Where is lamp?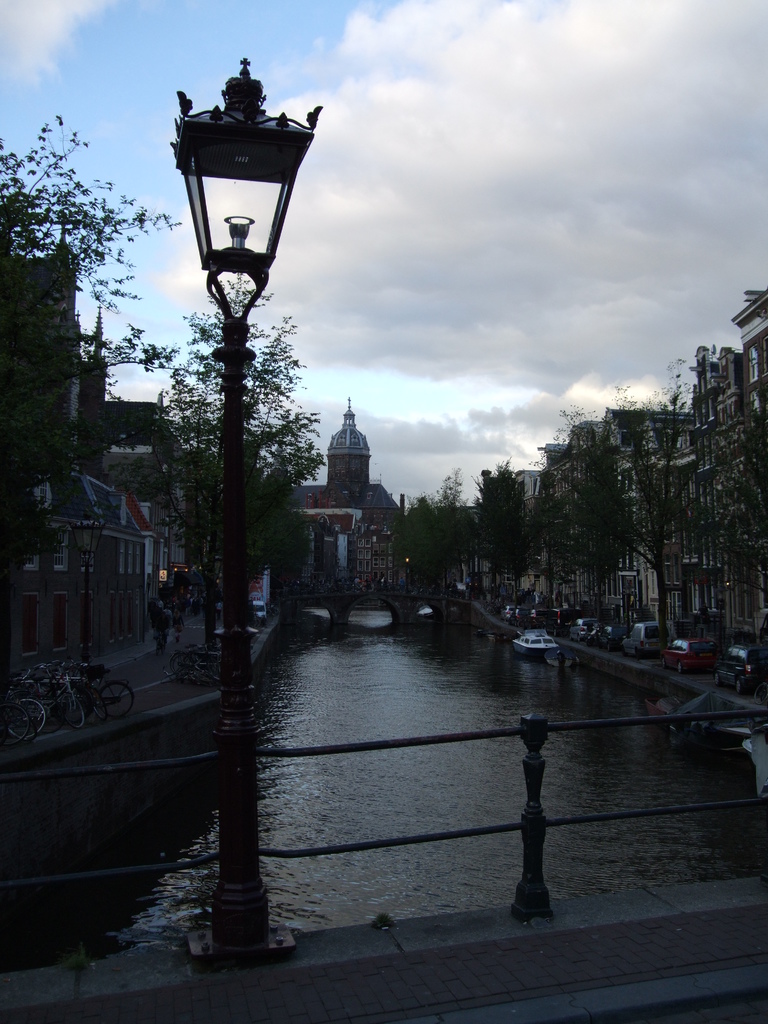
BBox(164, 62, 323, 341).
